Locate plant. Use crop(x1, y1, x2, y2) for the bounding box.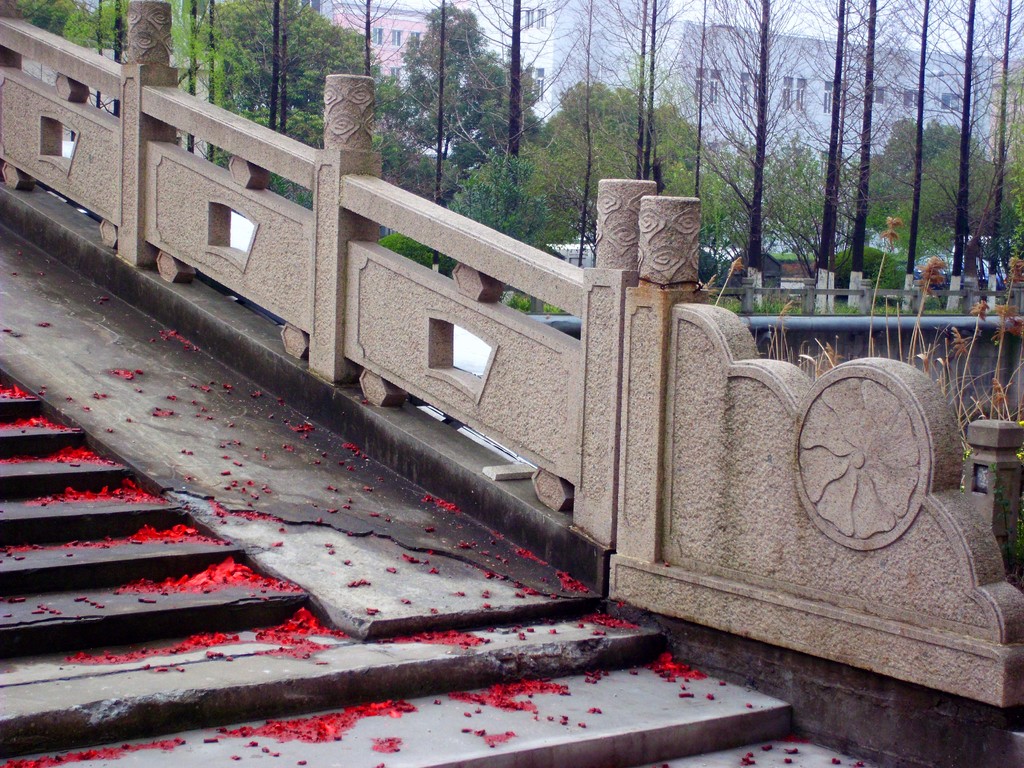
crop(191, 165, 302, 205).
